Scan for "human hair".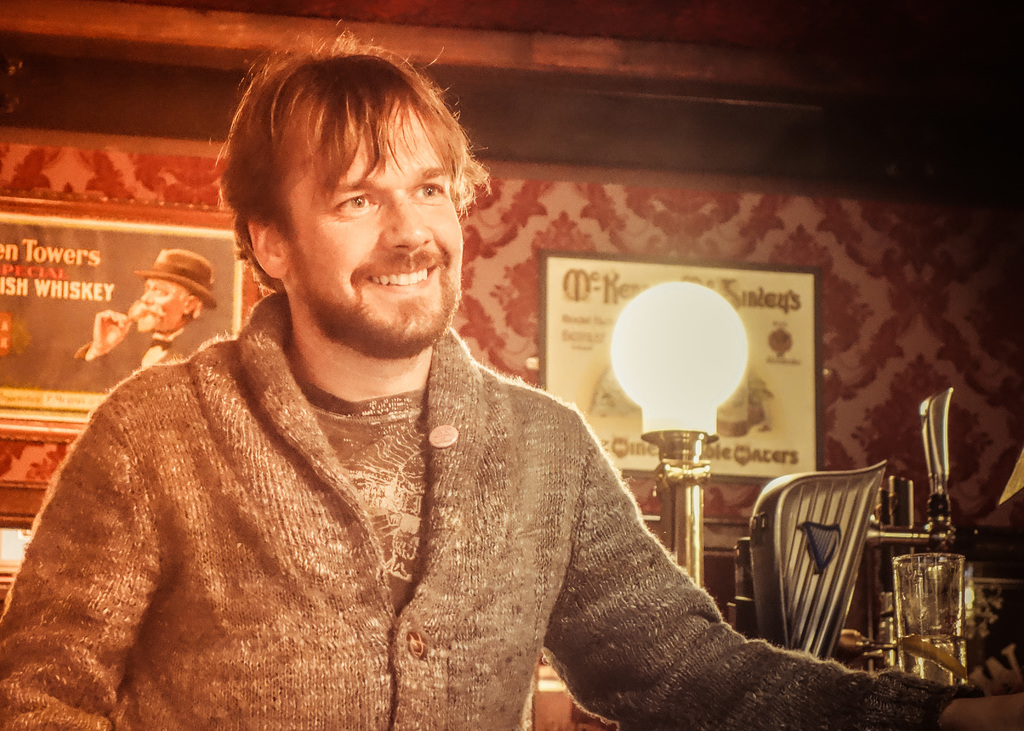
Scan result: [left=213, top=48, right=488, bottom=273].
